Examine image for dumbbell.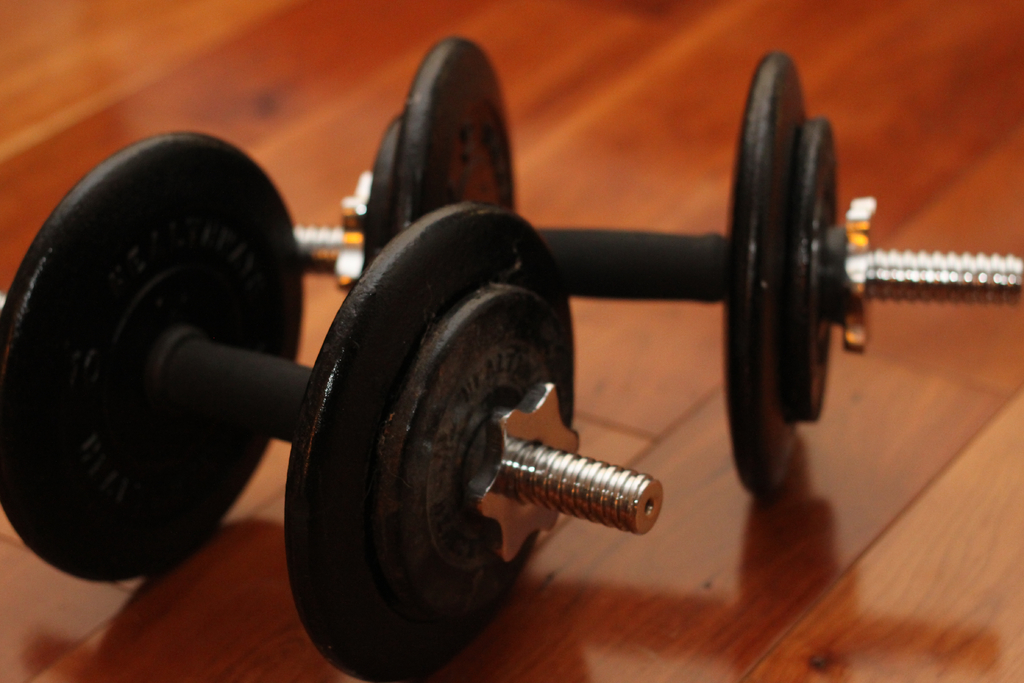
Examination result: detection(0, 128, 669, 682).
